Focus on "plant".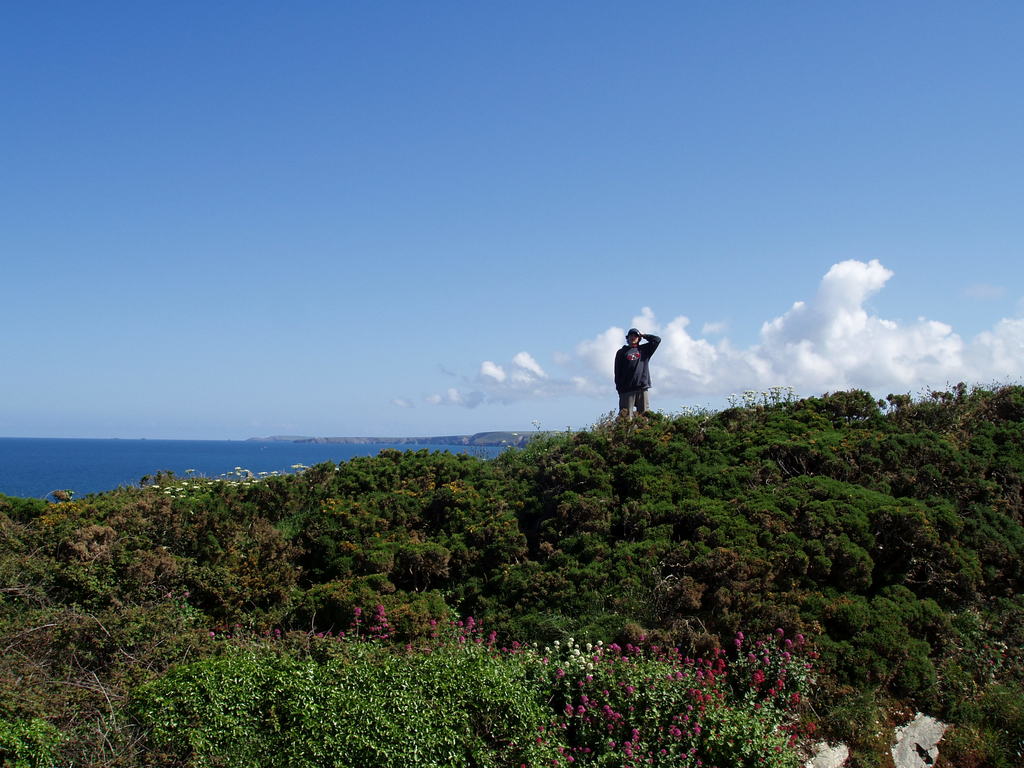
Focused at rect(945, 607, 1021, 716).
